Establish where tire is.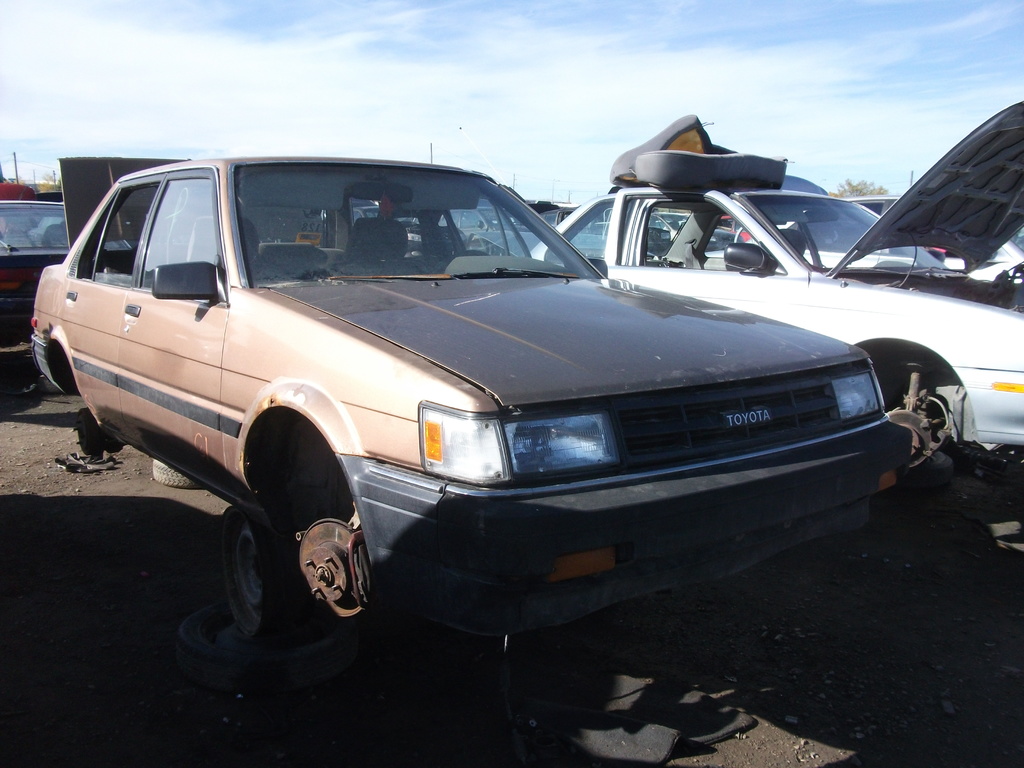
Established at bbox=[151, 458, 201, 491].
